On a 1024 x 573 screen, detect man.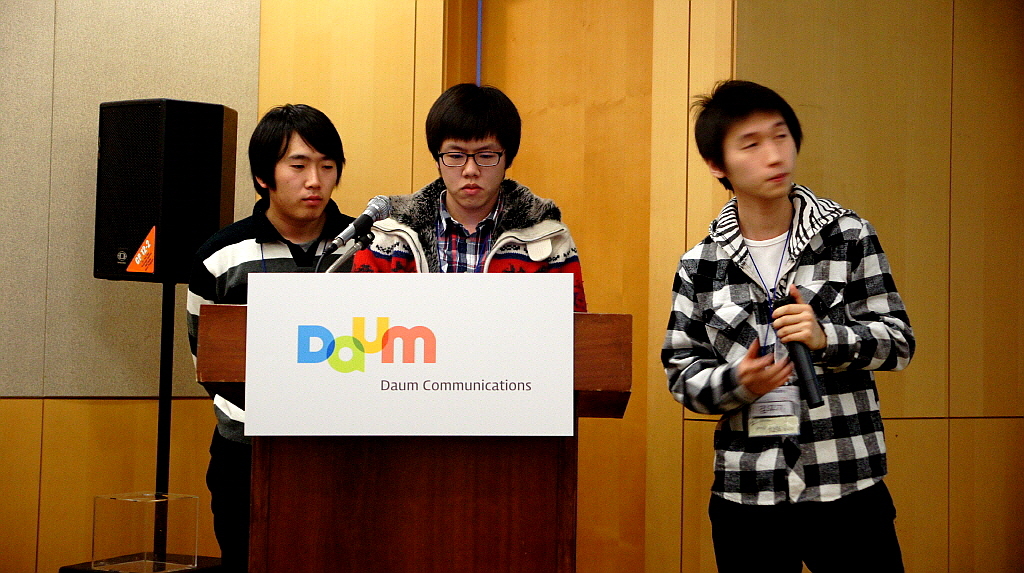
x1=638 y1=79 x2=916 y2=552.
